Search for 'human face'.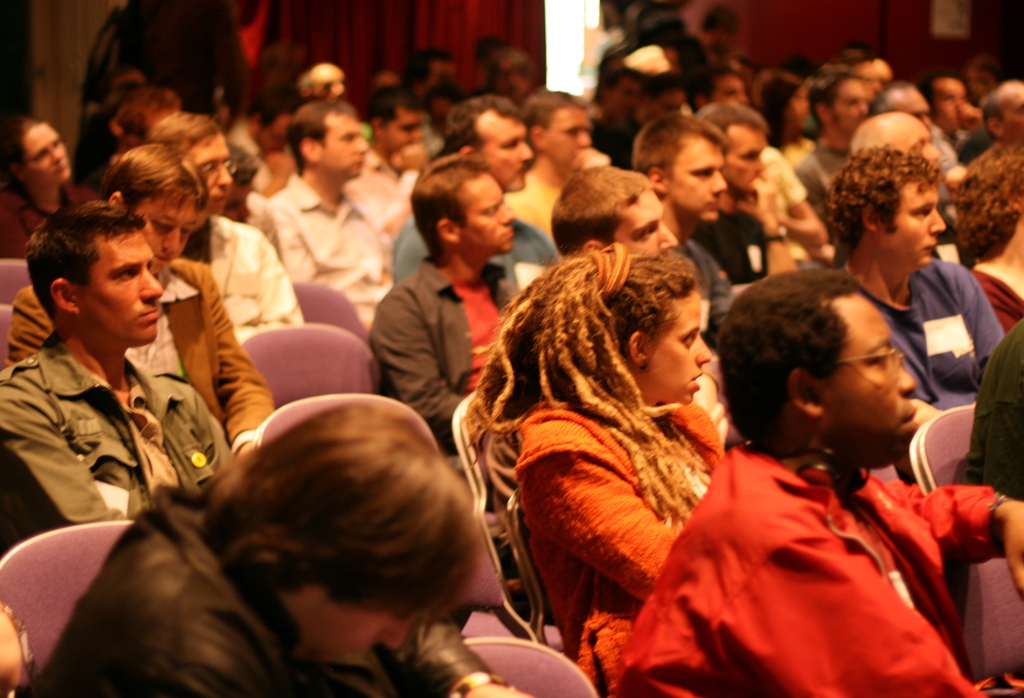
Found at x1=300, y1=587, x2=425, y2=660.
